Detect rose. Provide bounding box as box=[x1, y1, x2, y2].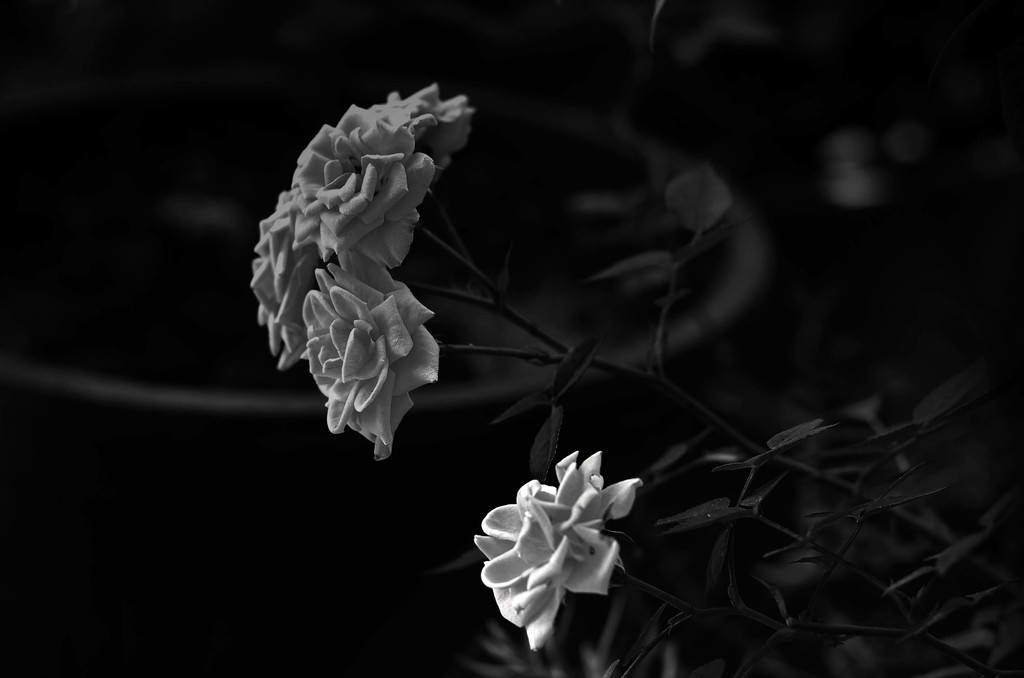
box=[468, 446, 646, 655].
